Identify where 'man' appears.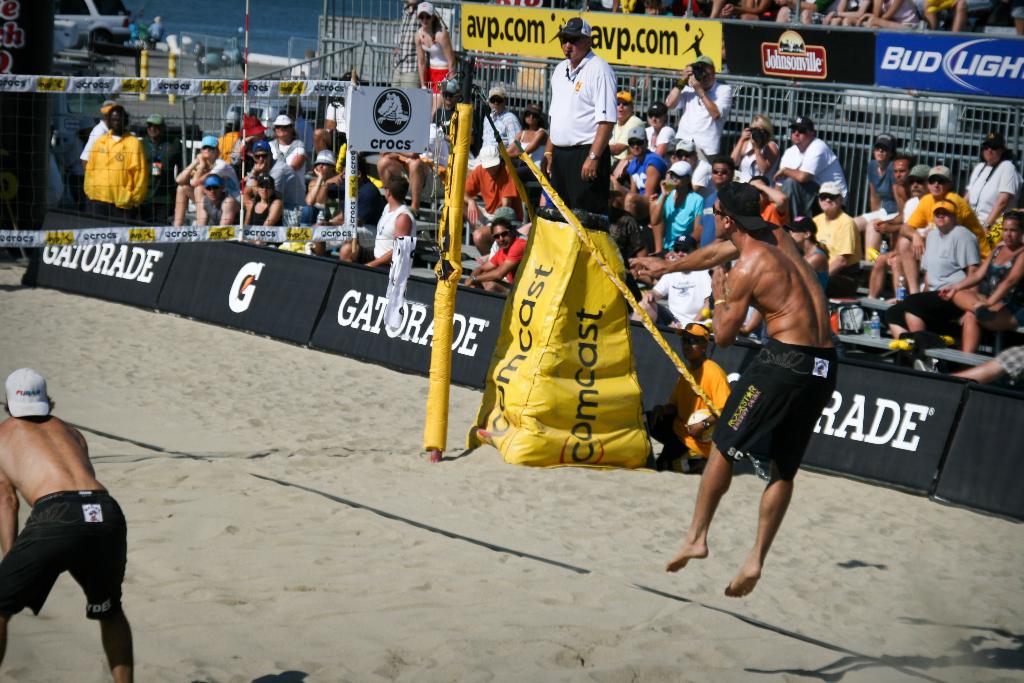
Appears at [623, 124, 654, 246].
